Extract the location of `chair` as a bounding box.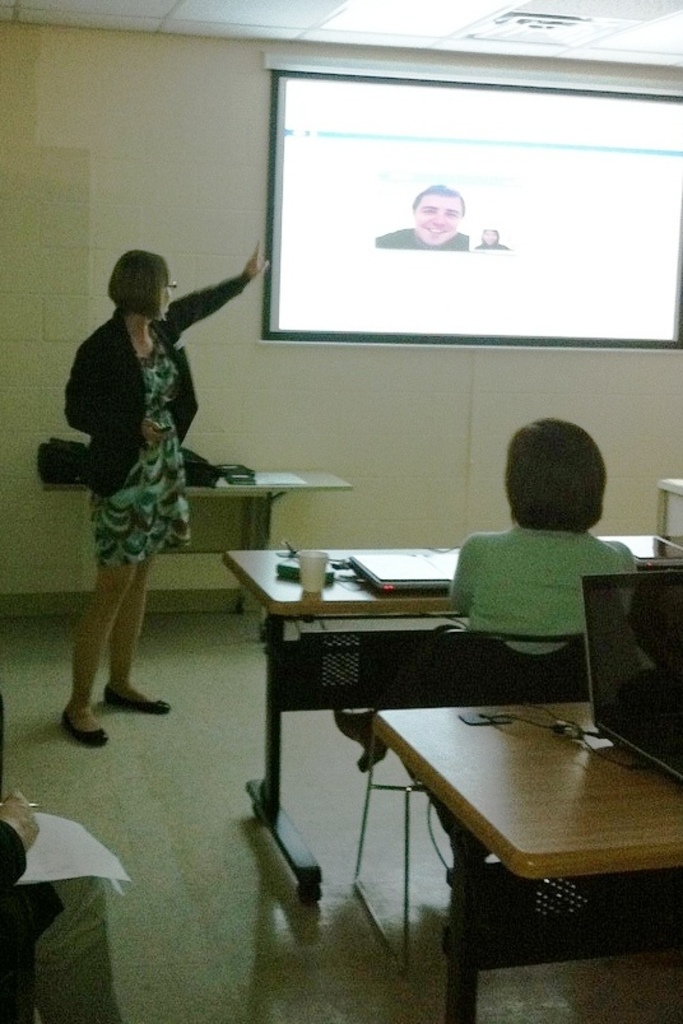
bbox(352, 713, 442, 977).
